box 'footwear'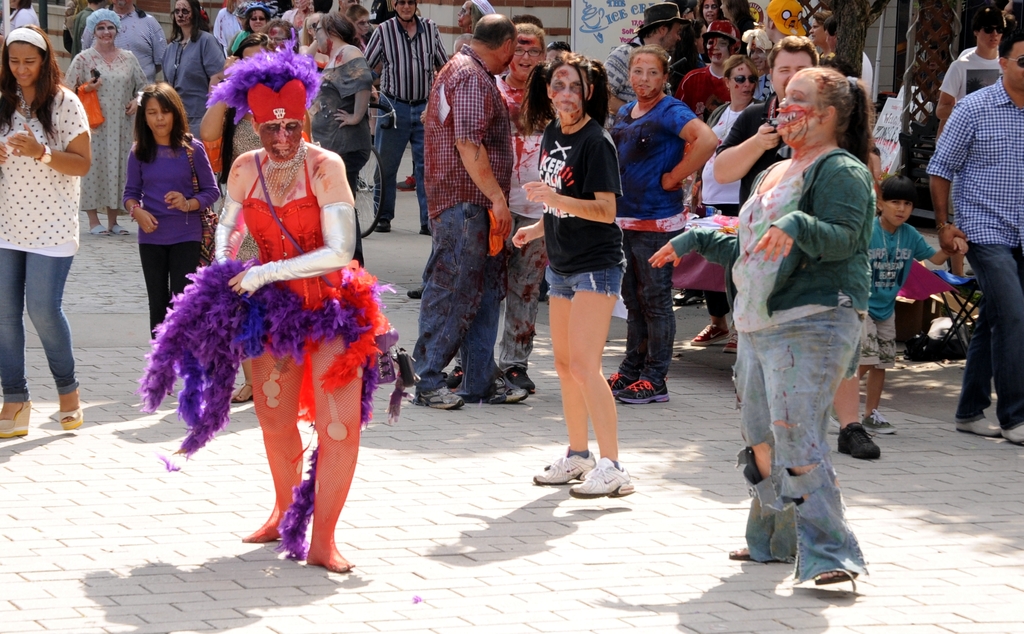
(413,386,464,410)
